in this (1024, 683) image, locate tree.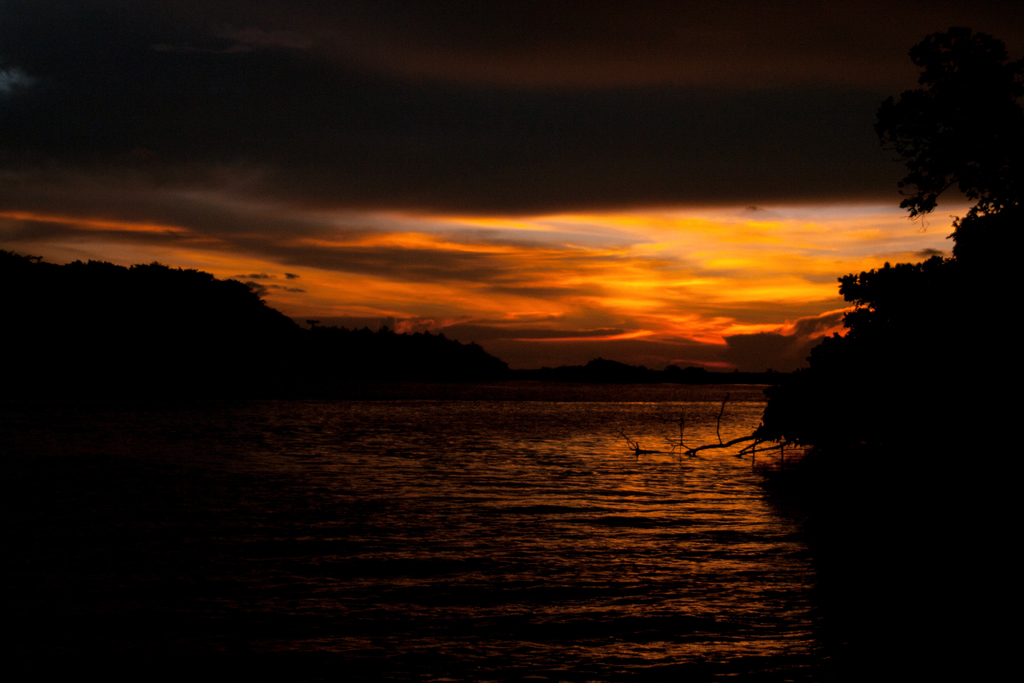
Bounding box: bbox=(903, 27, 1023, 212).
